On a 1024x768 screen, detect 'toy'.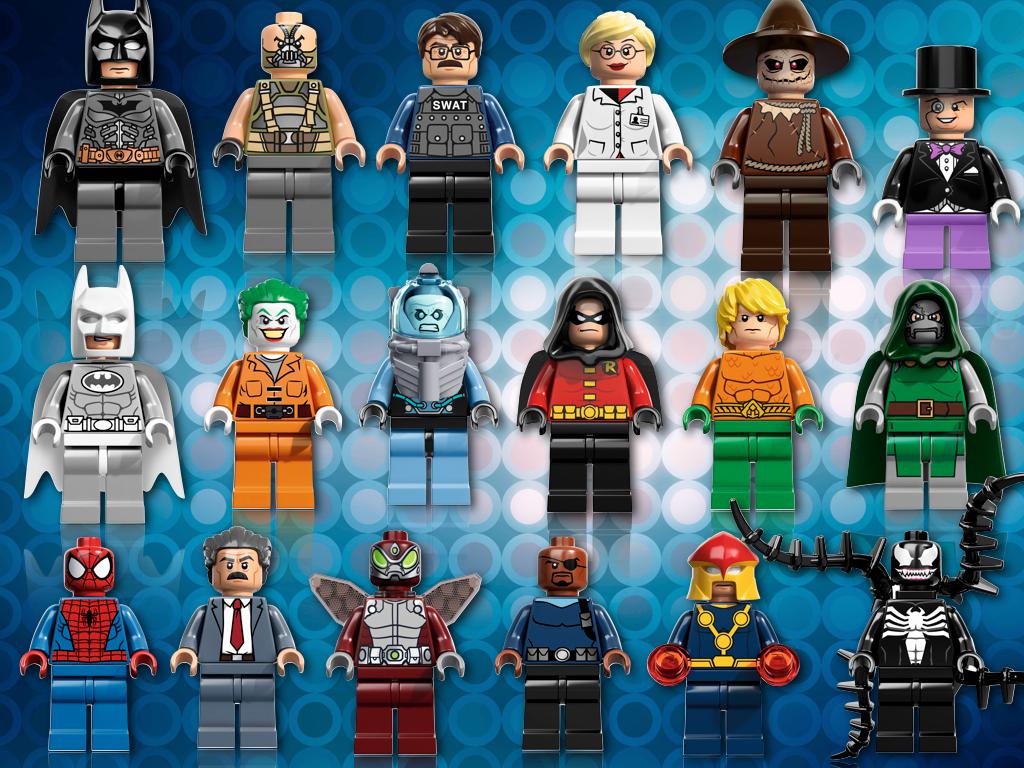
544 14 695 248.
